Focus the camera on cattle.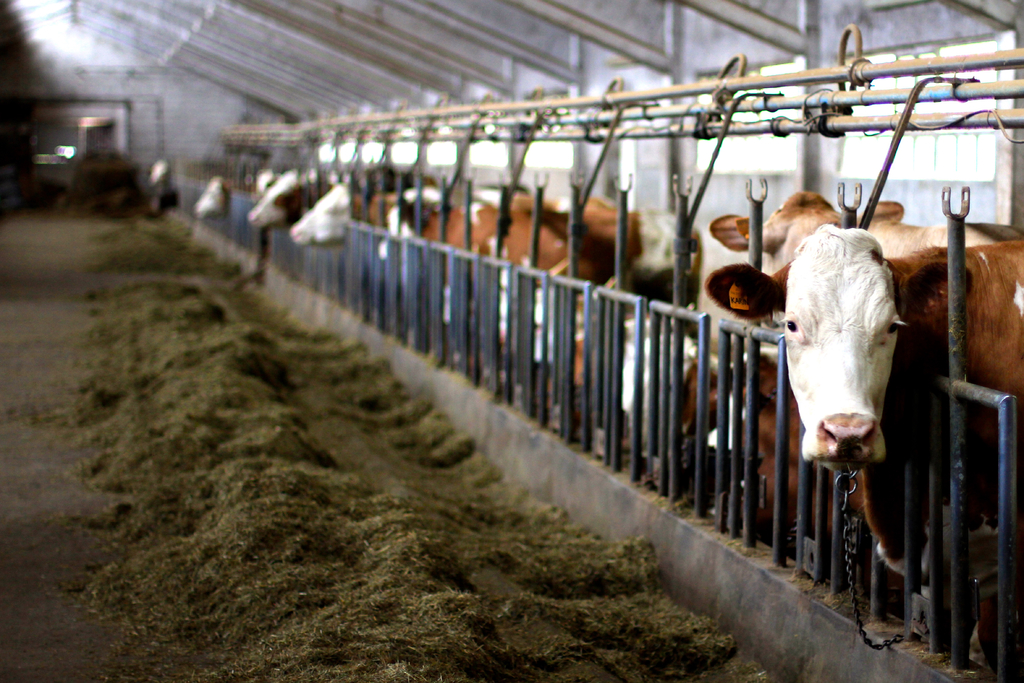
Focus region: <box>286,178,444,257</box>.
